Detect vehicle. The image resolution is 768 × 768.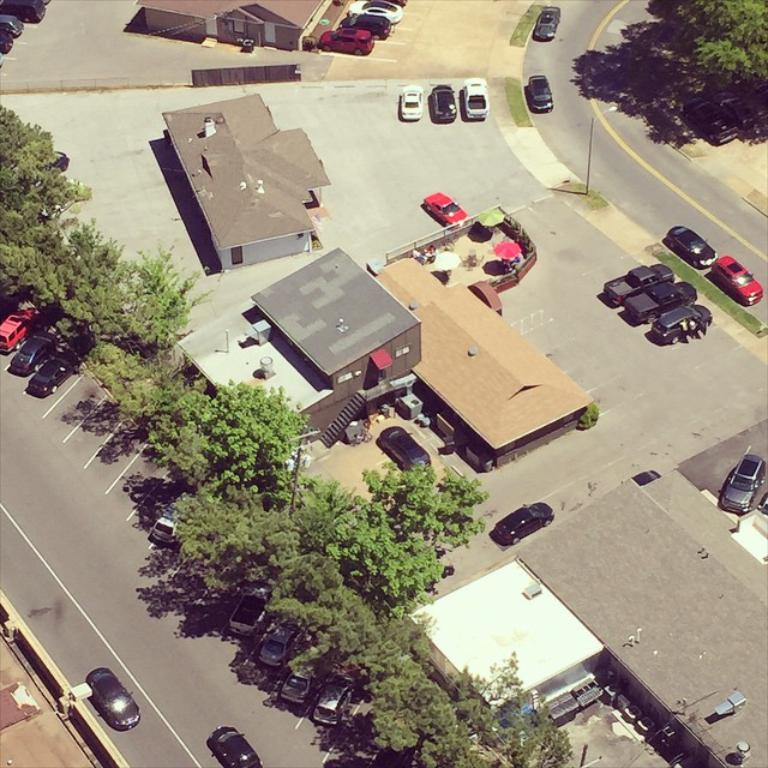
locate(253, 622, 295, 660).
